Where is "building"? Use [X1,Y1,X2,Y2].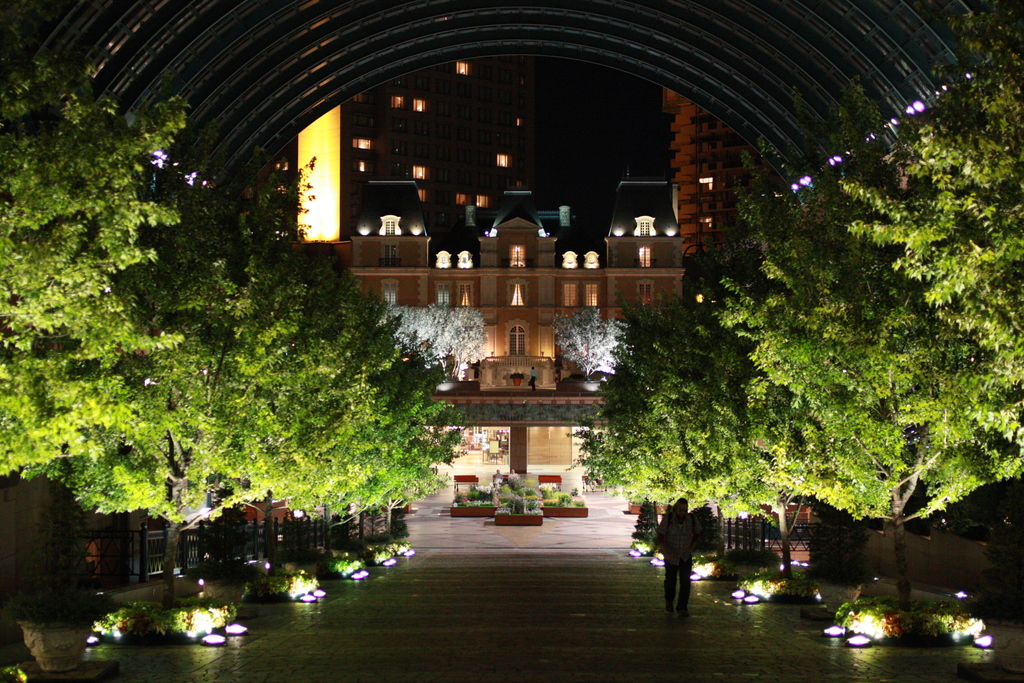
[317,177,689,472].
